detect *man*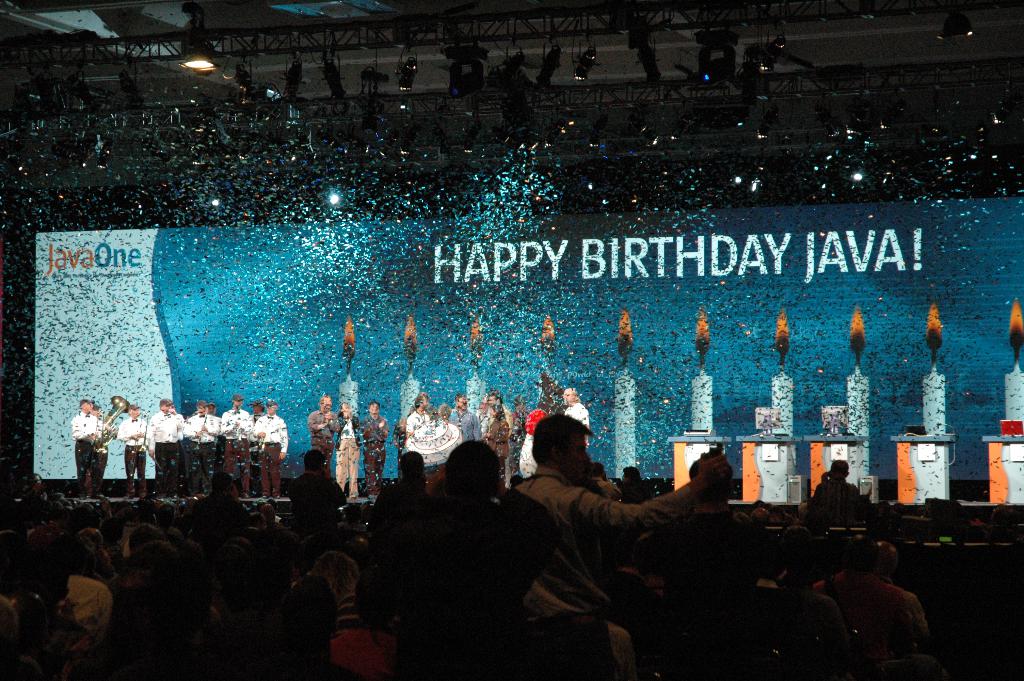
116 398 155 495
